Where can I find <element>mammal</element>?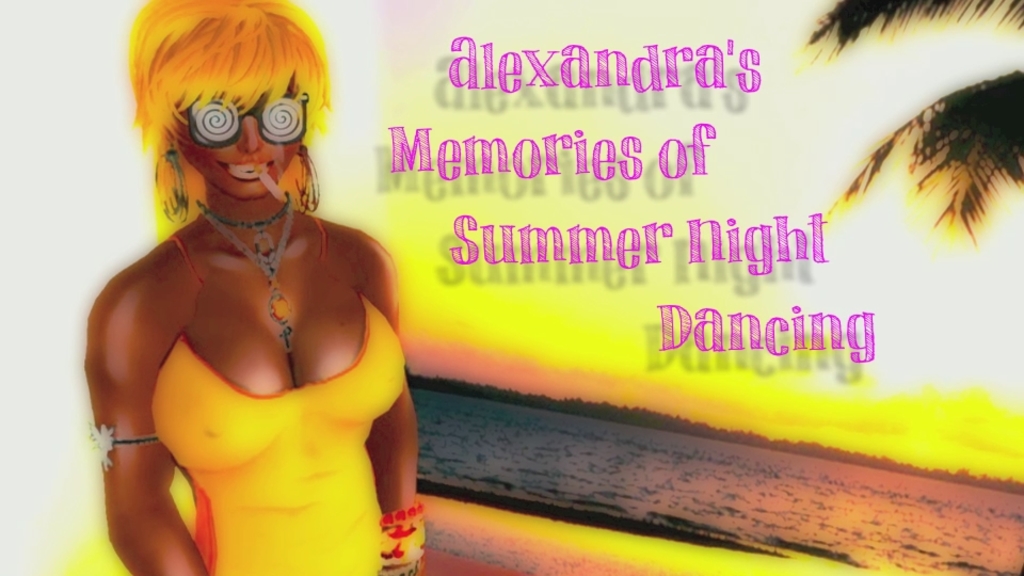
You can find it at (80,0,423,575).
